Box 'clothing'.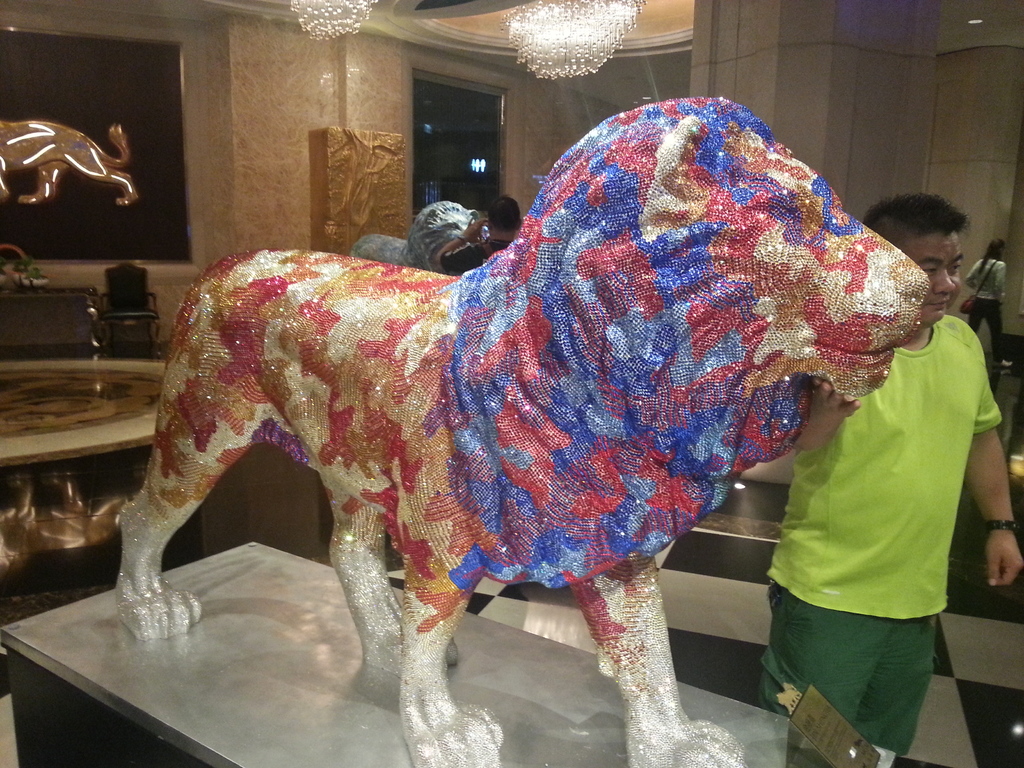
select_region(757, 314, 1006, 760).
